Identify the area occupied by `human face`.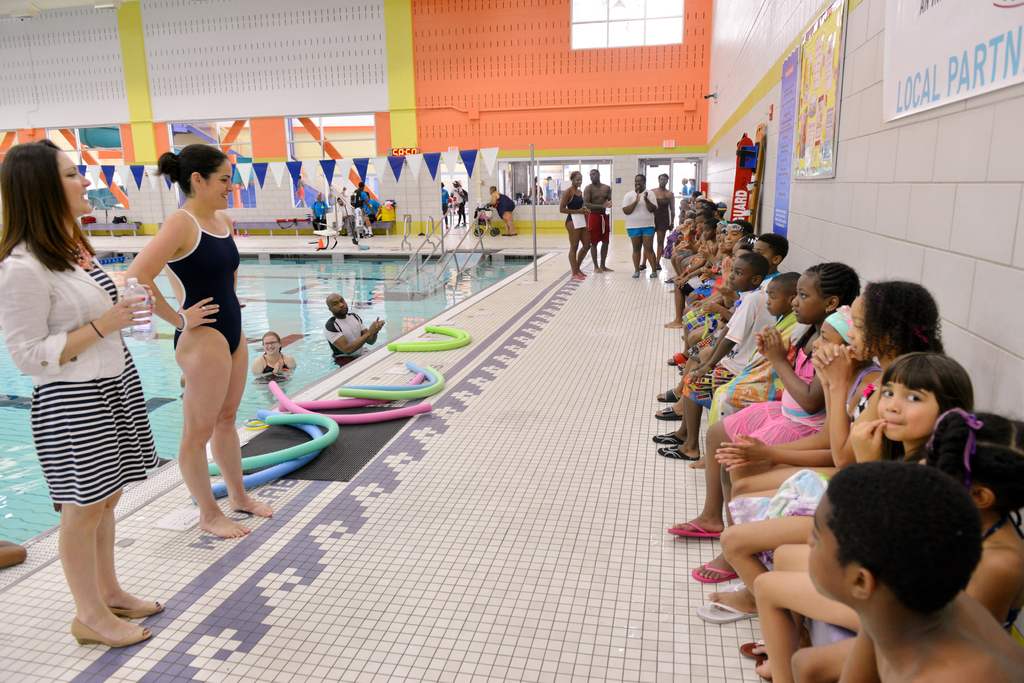
Area: [635, 175, 646, 191].
